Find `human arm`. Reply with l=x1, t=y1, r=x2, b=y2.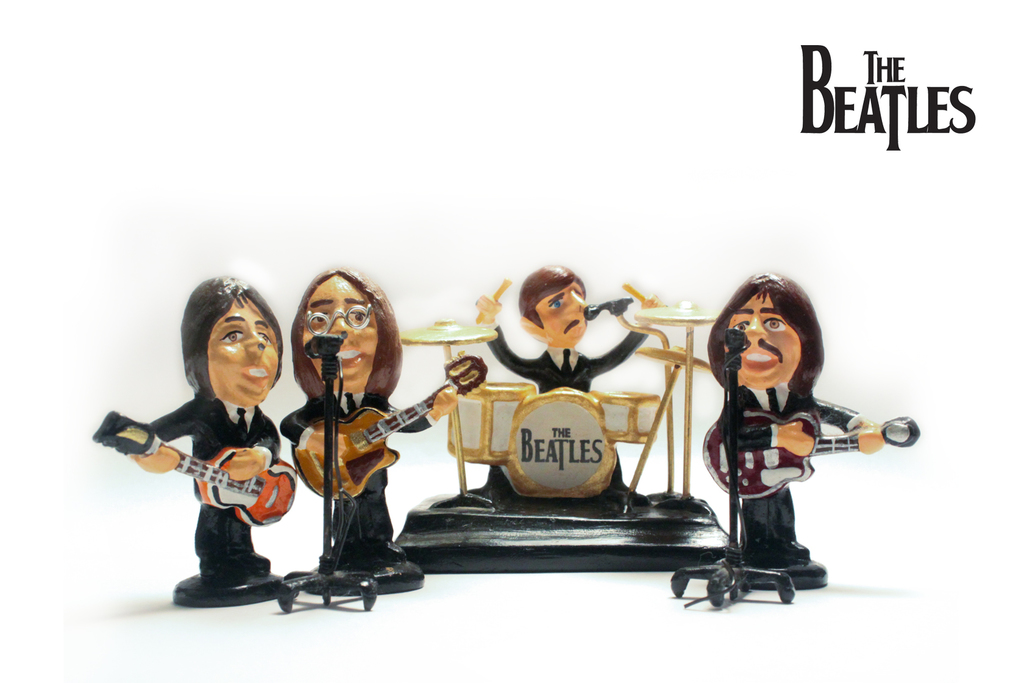
l=812, t=395, r=924, b=456.
